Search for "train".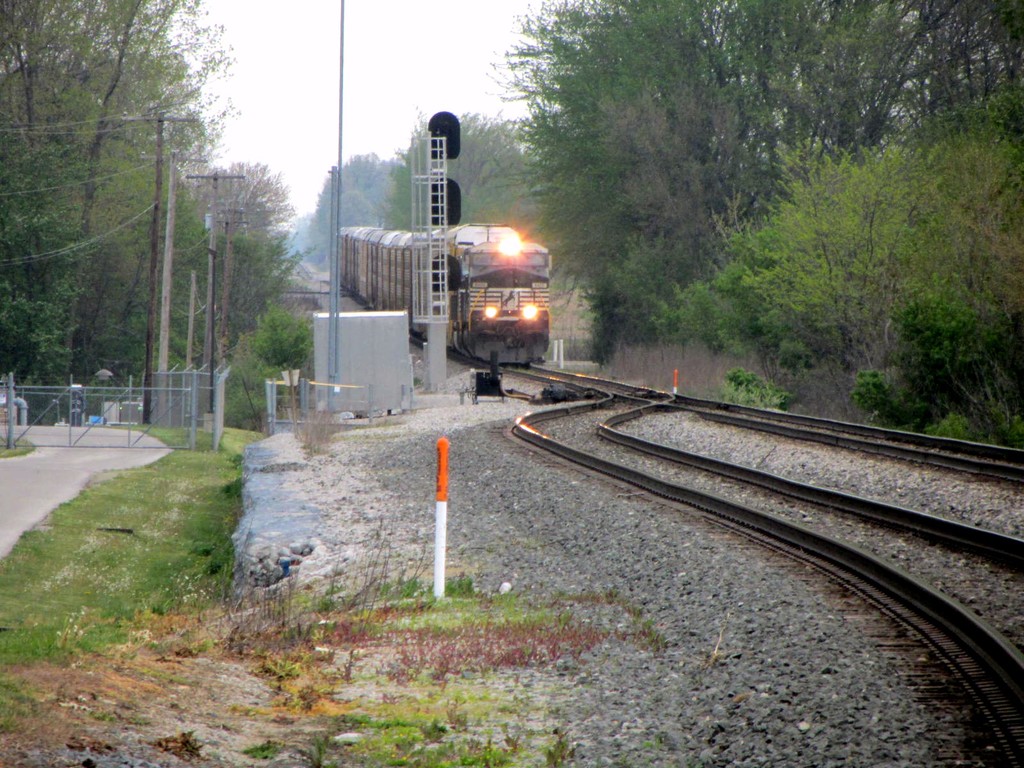
Found at box=[340, 221, 552, 369].
